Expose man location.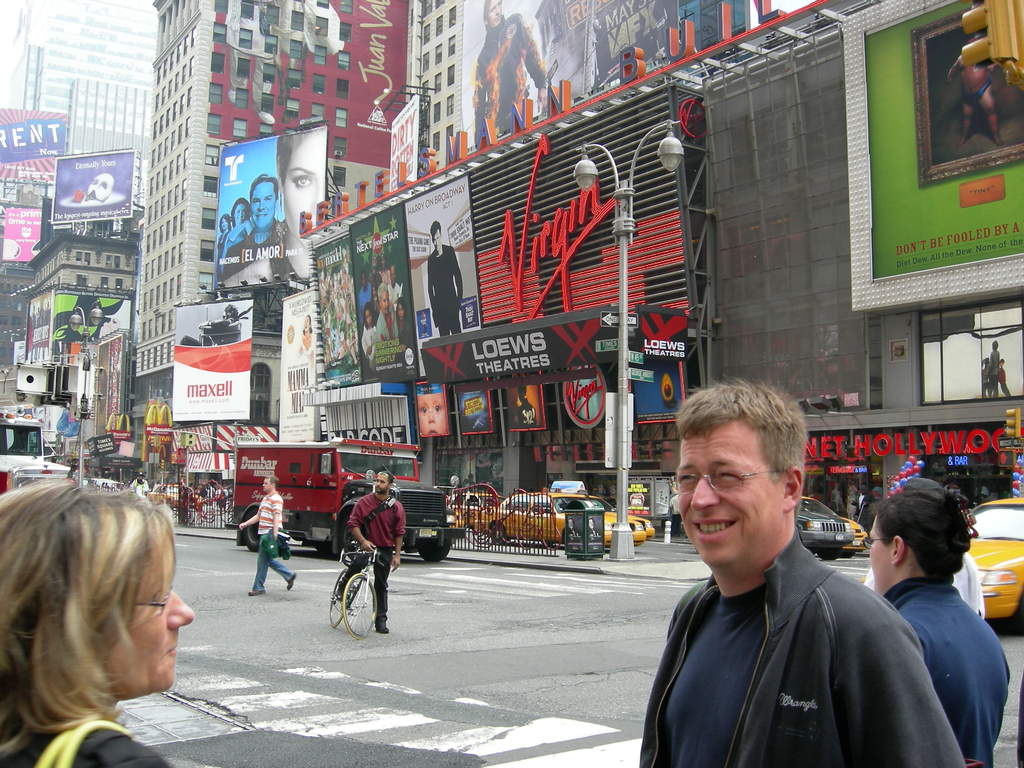
Exposed at {"left": 237, "top": 477, "right": 300, "bottom": 593}.
